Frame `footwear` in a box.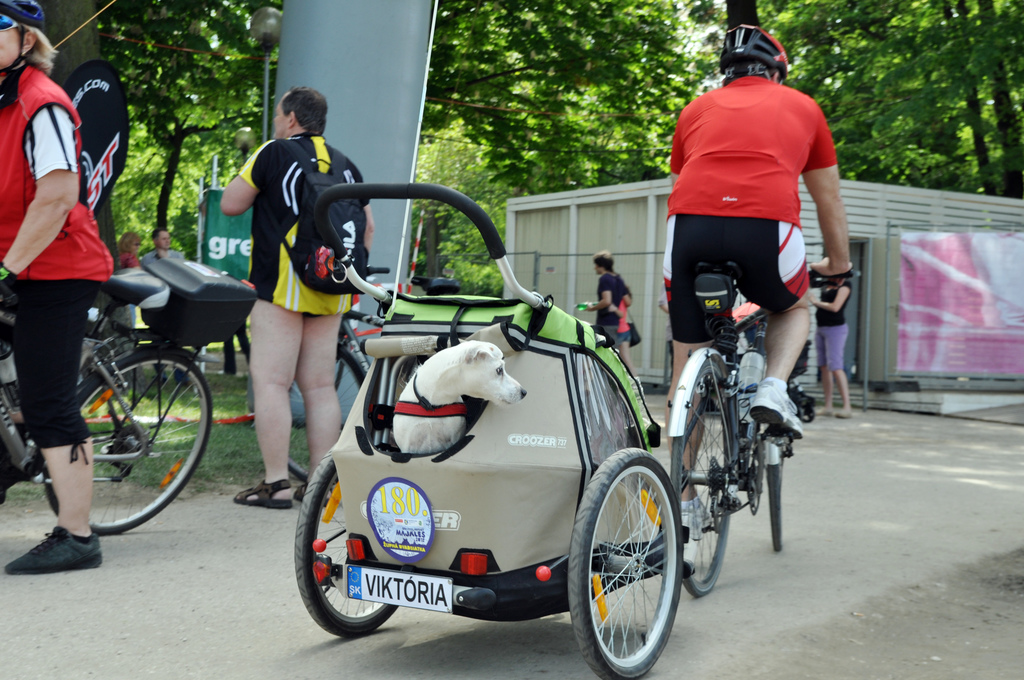
<region>748, 375, 803, 437</region>.
